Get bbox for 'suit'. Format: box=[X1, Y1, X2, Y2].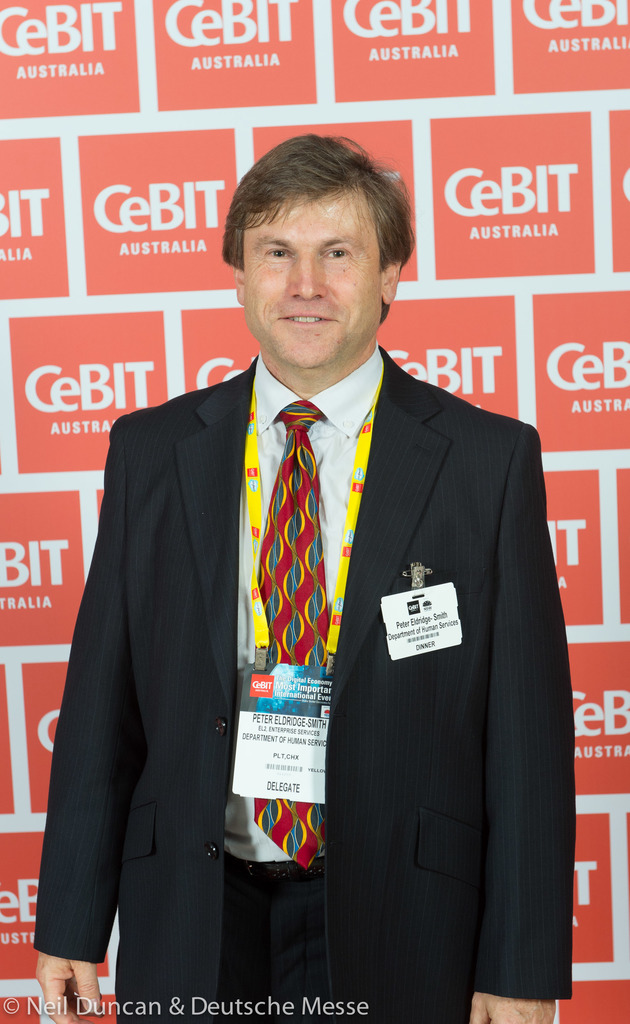
box=[88, 198, 552, 1002].
